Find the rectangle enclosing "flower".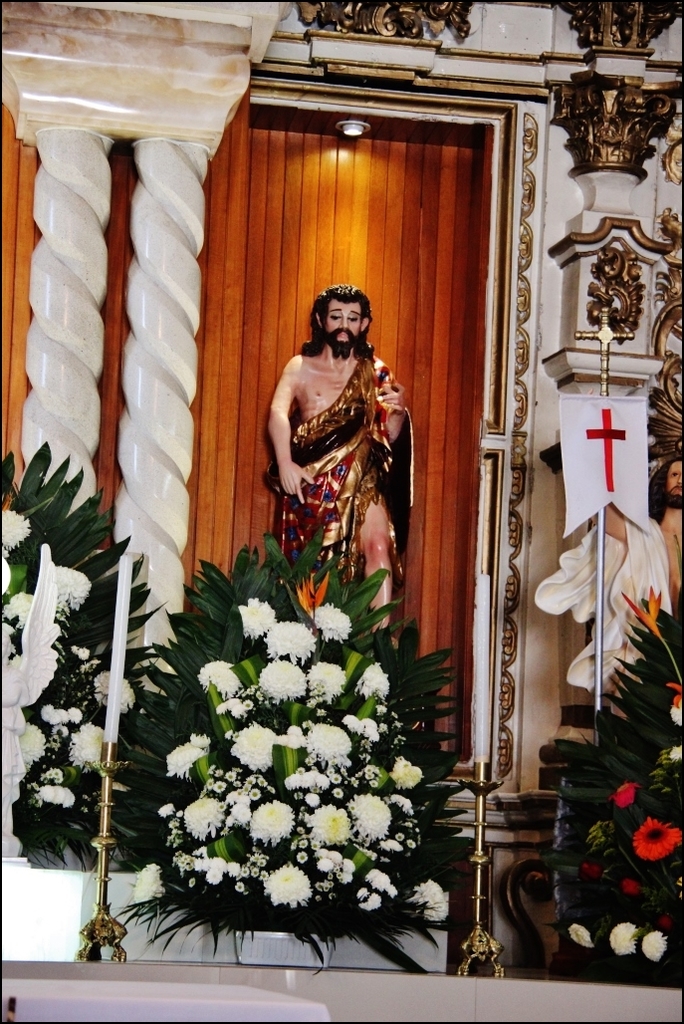
[643,932,664,962].
